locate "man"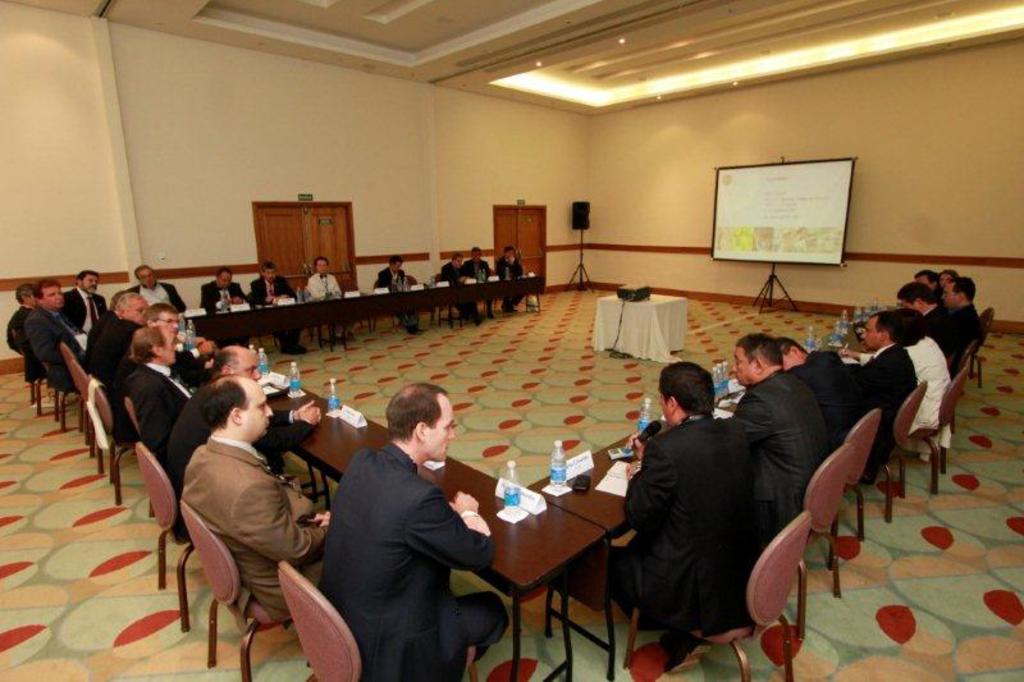
BBox(303, 256, 346, 358)
